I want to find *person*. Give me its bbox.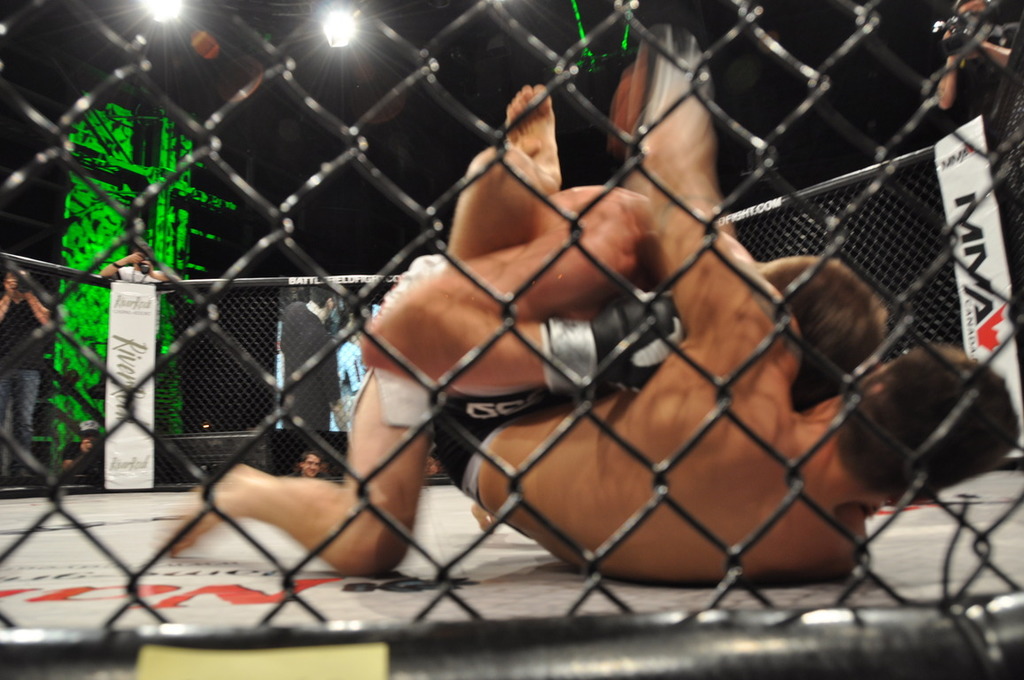
<bbox>186, 430, 233, 500</bbox>.
